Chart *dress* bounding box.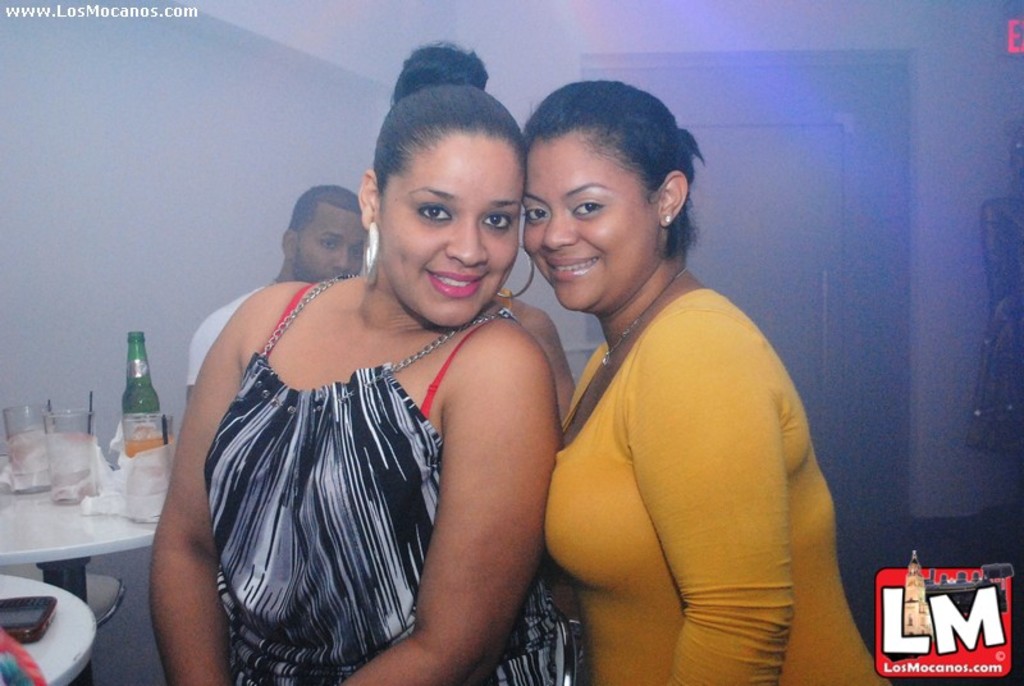
Charted: [x1=209, y1=270, x2=562, y2=685].
